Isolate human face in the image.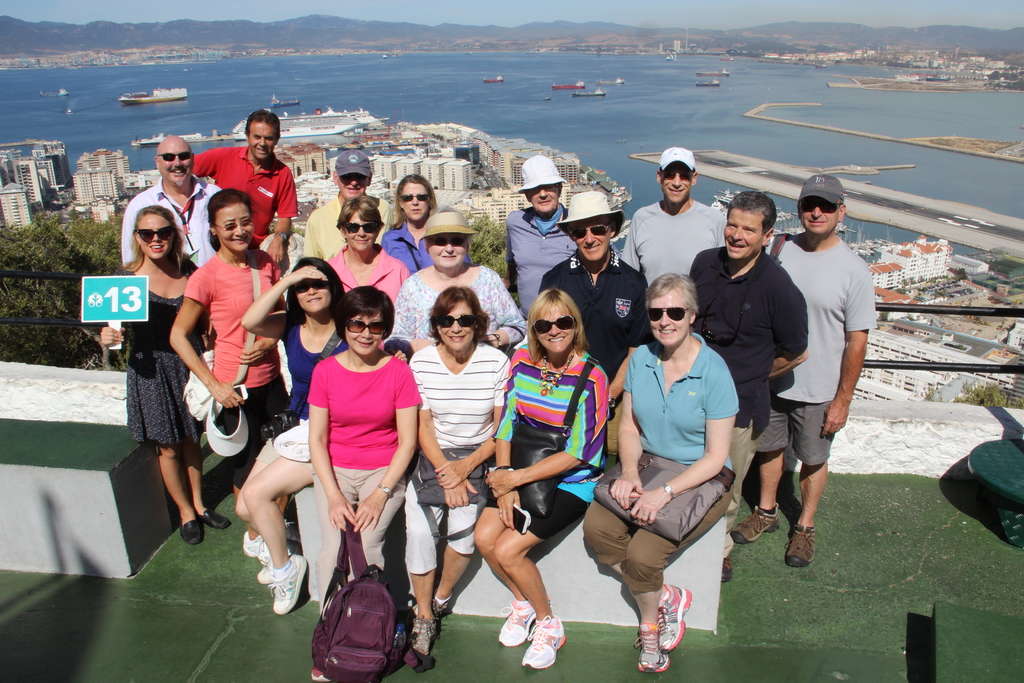
Isolated region: bbox(248, 122, 279, 163).
